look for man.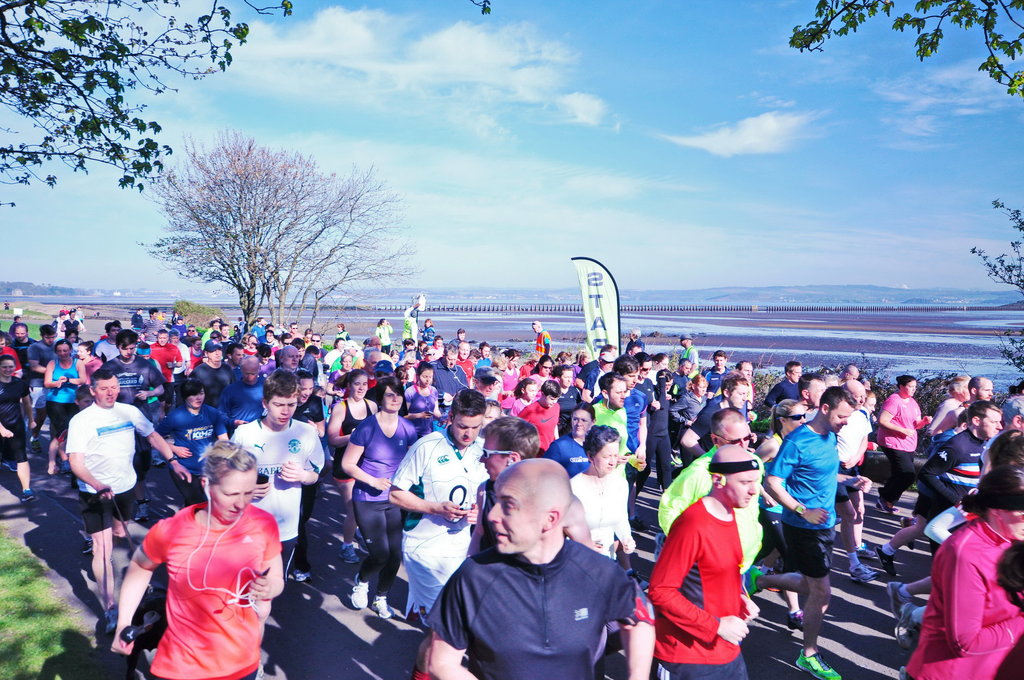
Found: rect(972, 393, 1023, 495).
